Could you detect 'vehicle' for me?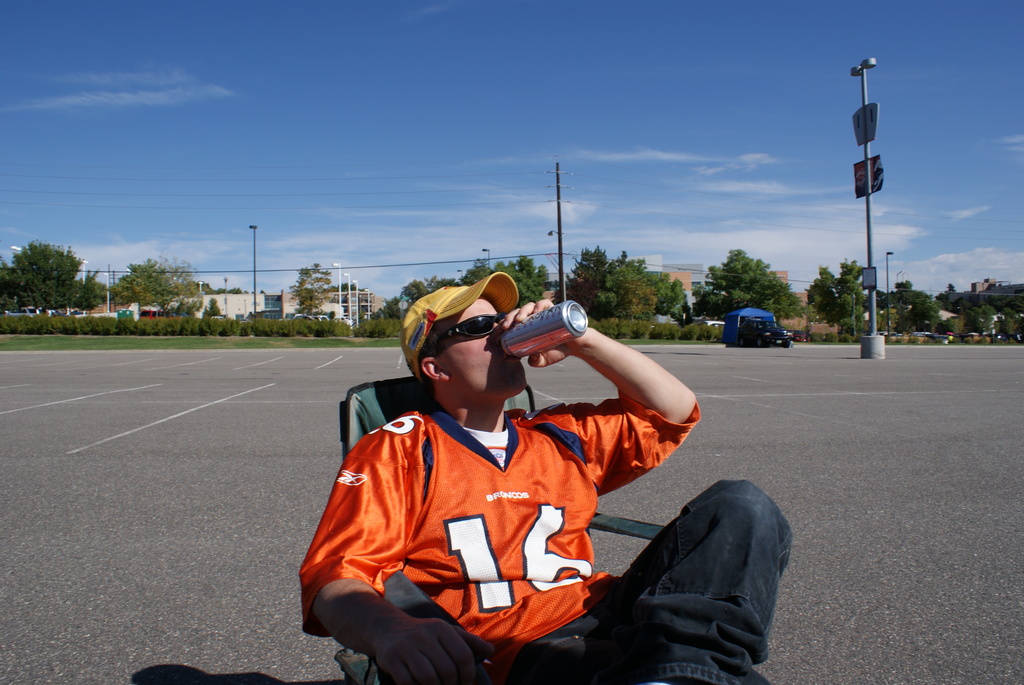
Detection result: [left=68, top=311, right=88, bottom=317].
